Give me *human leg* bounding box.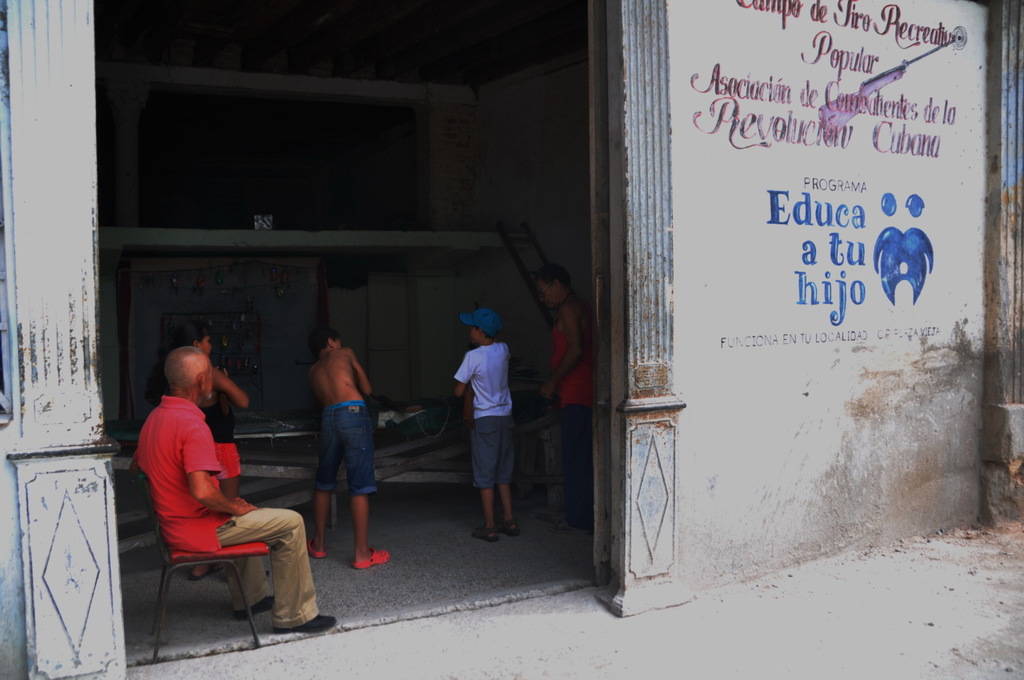
select_region(303, 408, 336, 554).
